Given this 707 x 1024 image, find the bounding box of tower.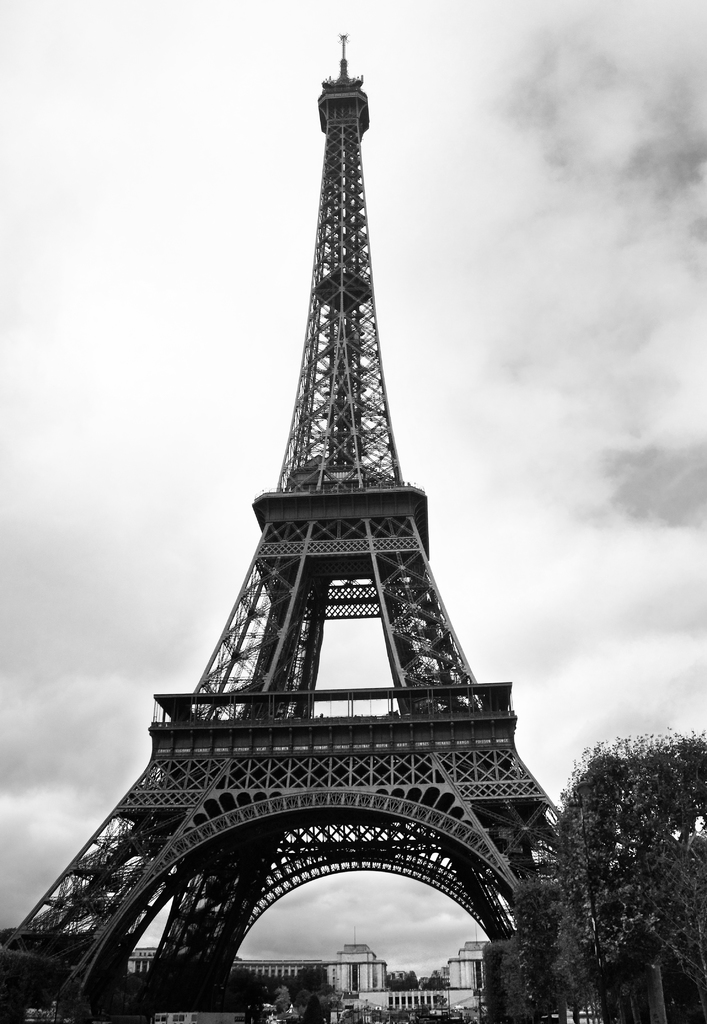
{"left": 167, "top": 10, "right": 510, "bottom": 904}.
